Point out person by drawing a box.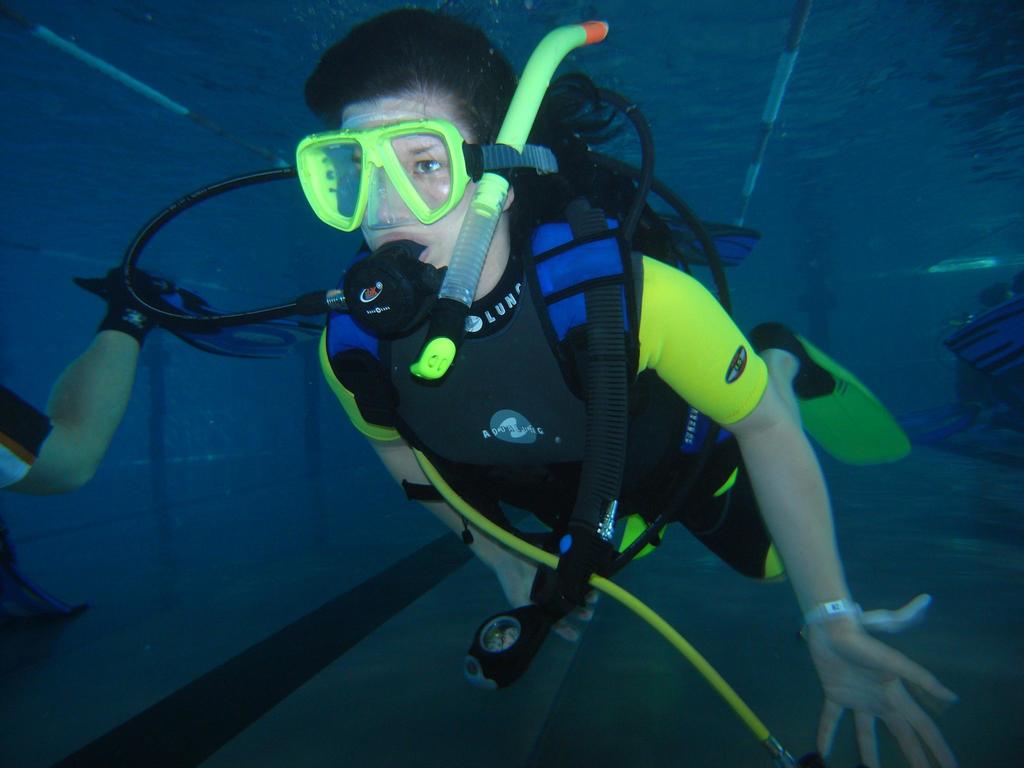
left=0, top=260, right=175, bottom=500.
